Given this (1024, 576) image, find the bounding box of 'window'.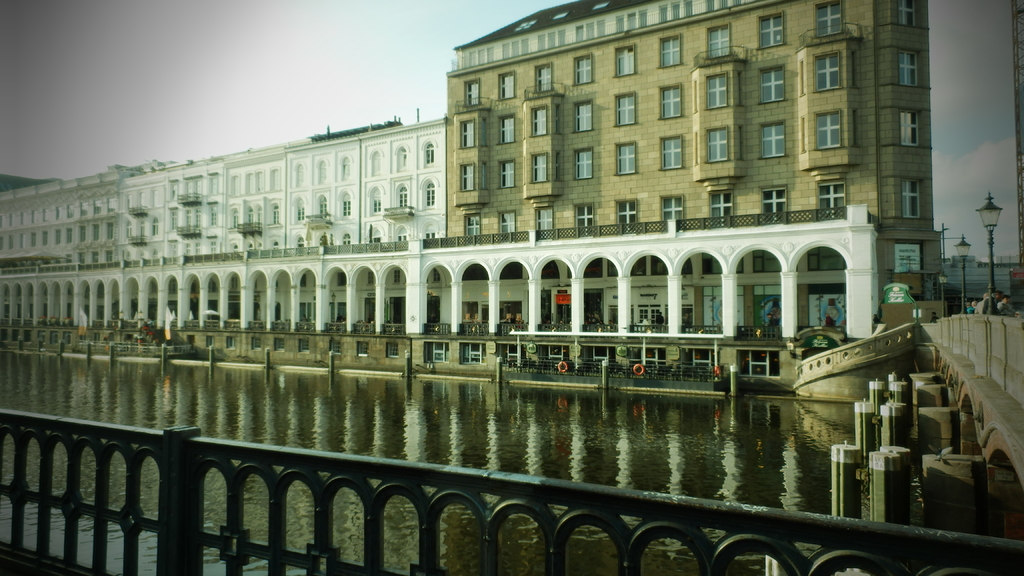
pyautogui.locateOnScreen(896, 50, 918, 81).
